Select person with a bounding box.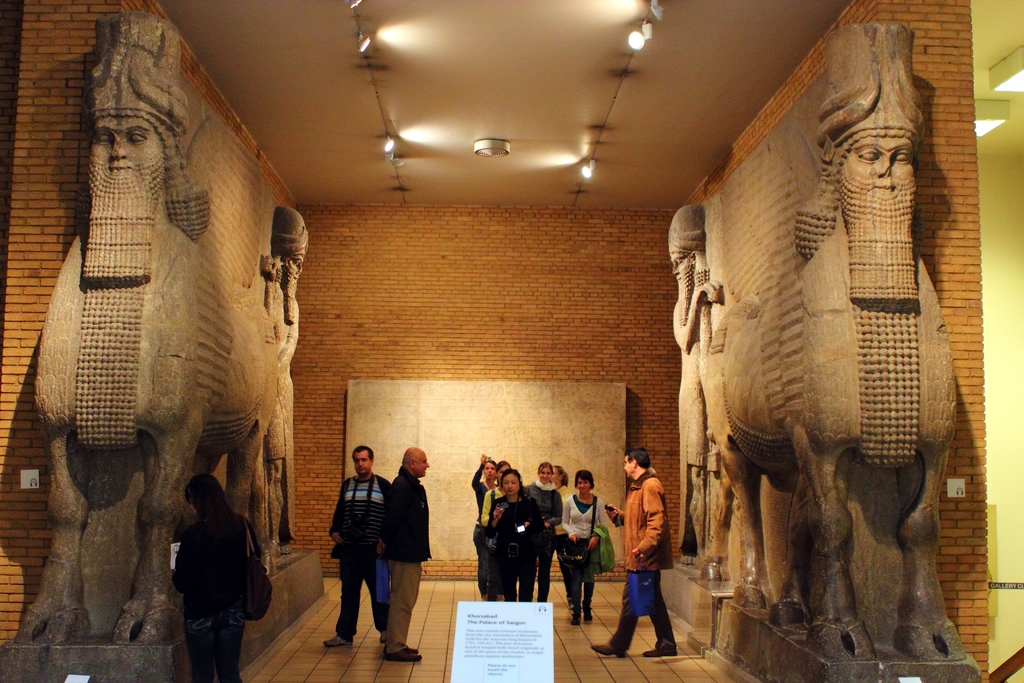
detection(317, 444, 394, 649).
